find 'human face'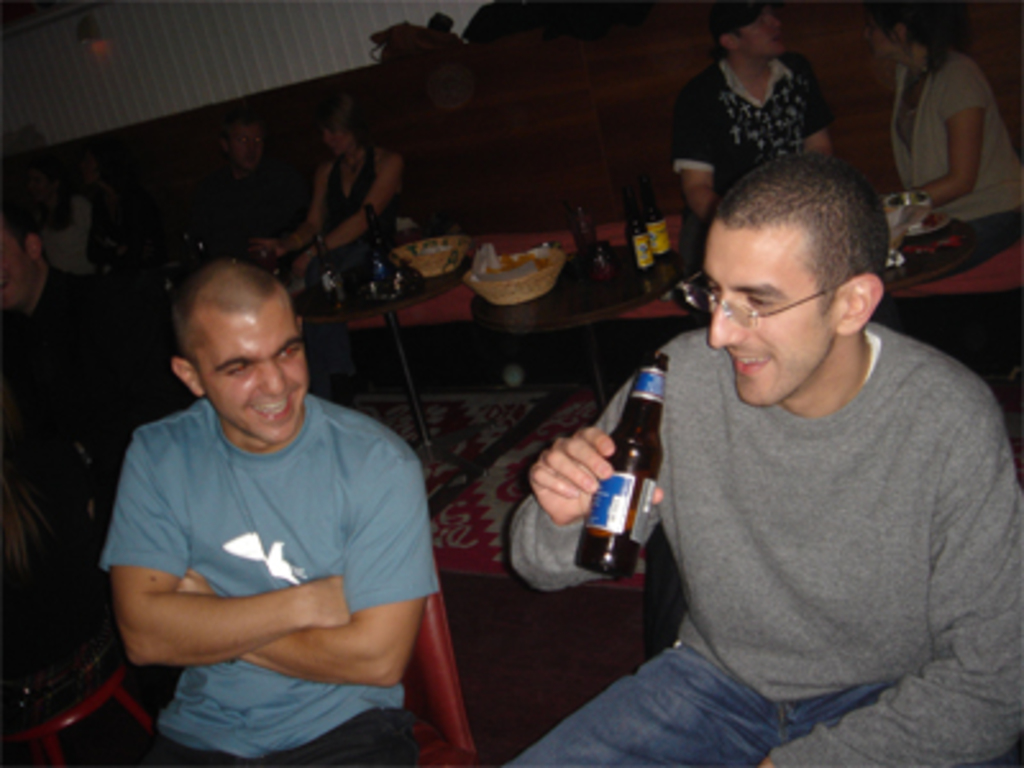
{"left": 737, "top": 5, "right": 786, "bottom": 56}
